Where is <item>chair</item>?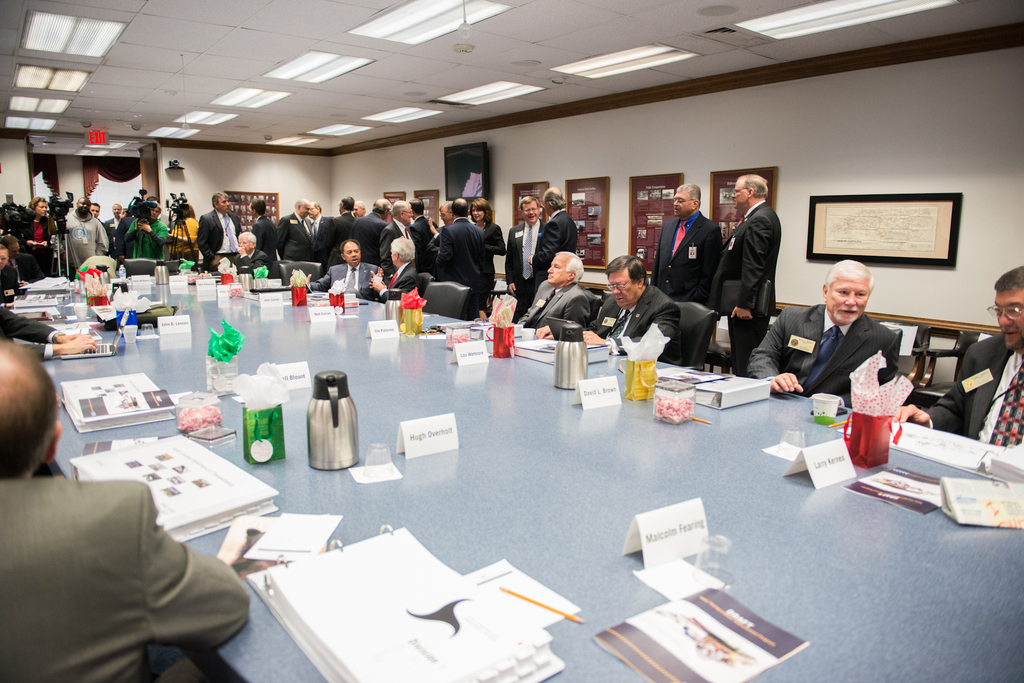
detection(582, 285, 612, 335).
